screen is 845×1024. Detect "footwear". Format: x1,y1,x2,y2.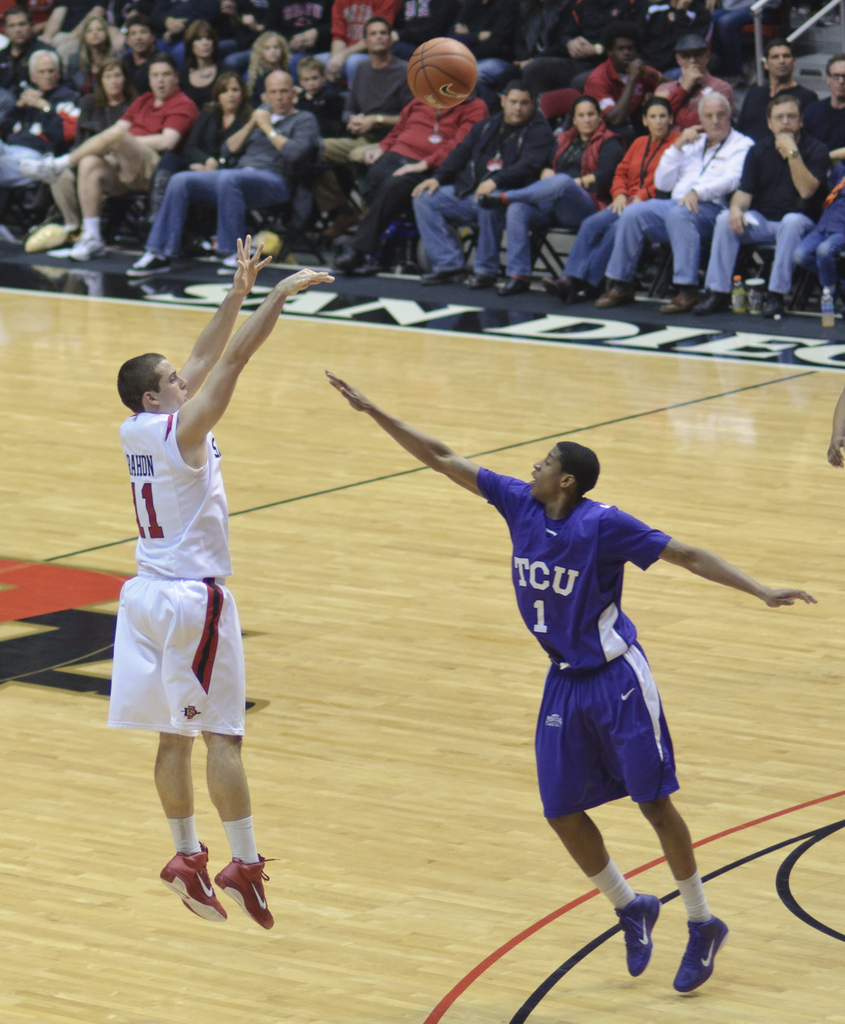
692,290,731,316.
